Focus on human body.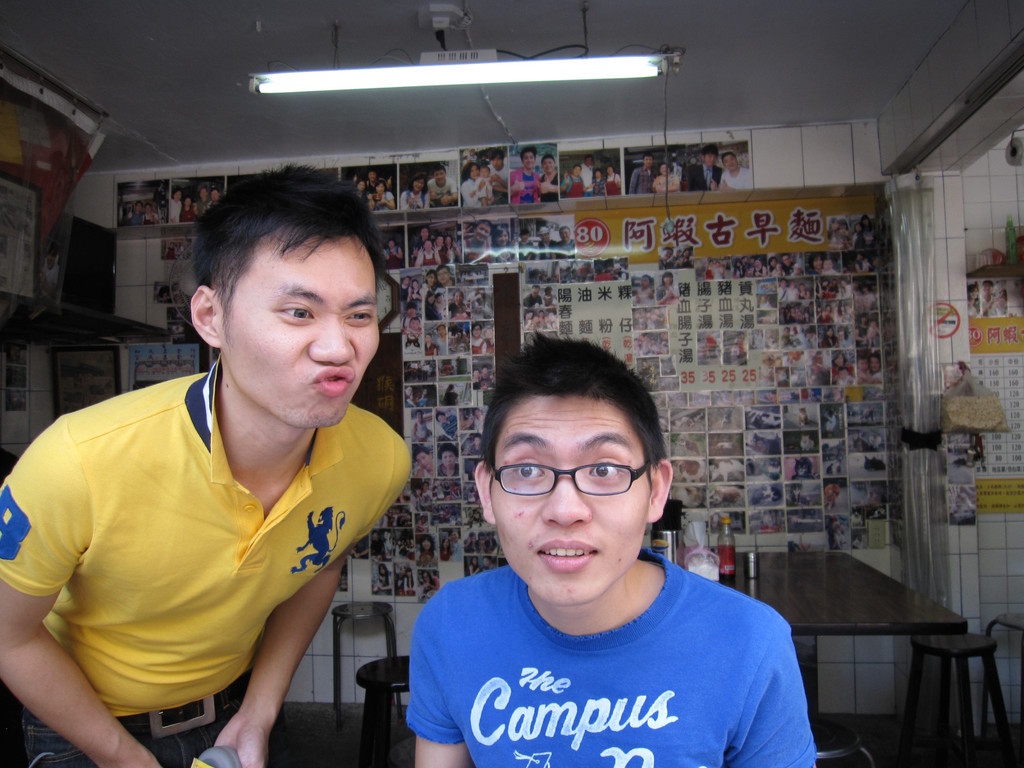
Focused at [470, 166, 491, 206].
